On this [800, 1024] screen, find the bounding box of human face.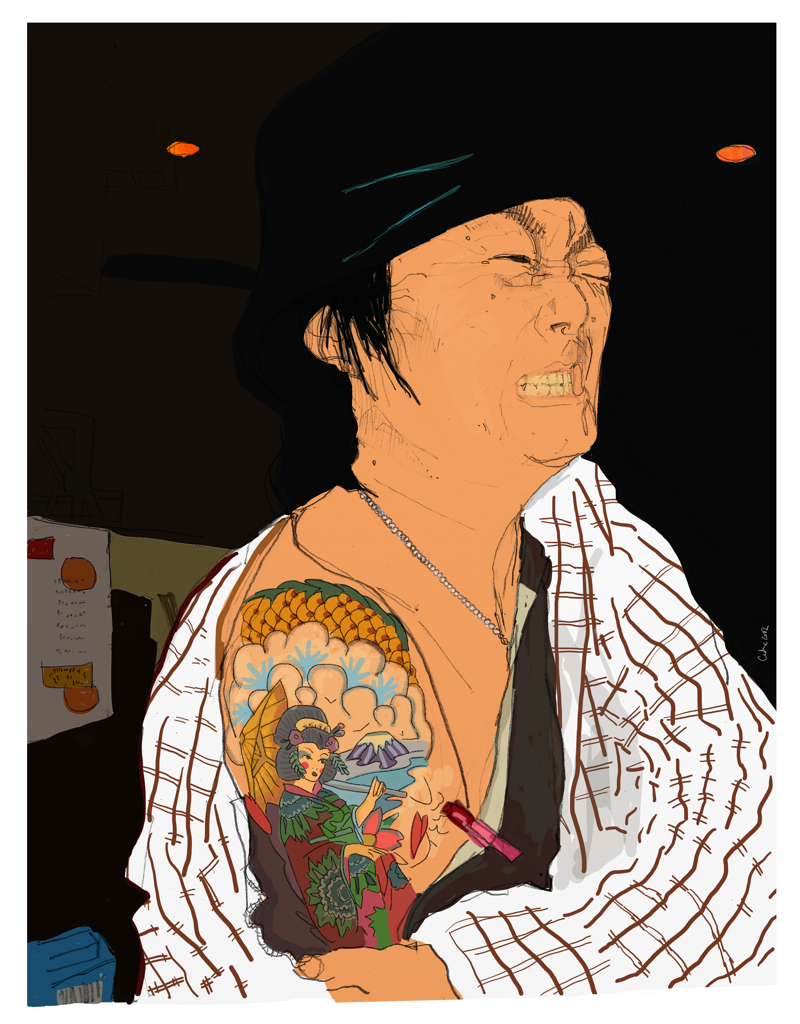
Bounding box: pyautogui.locateOnScreen(295, 738, 322, 783).
